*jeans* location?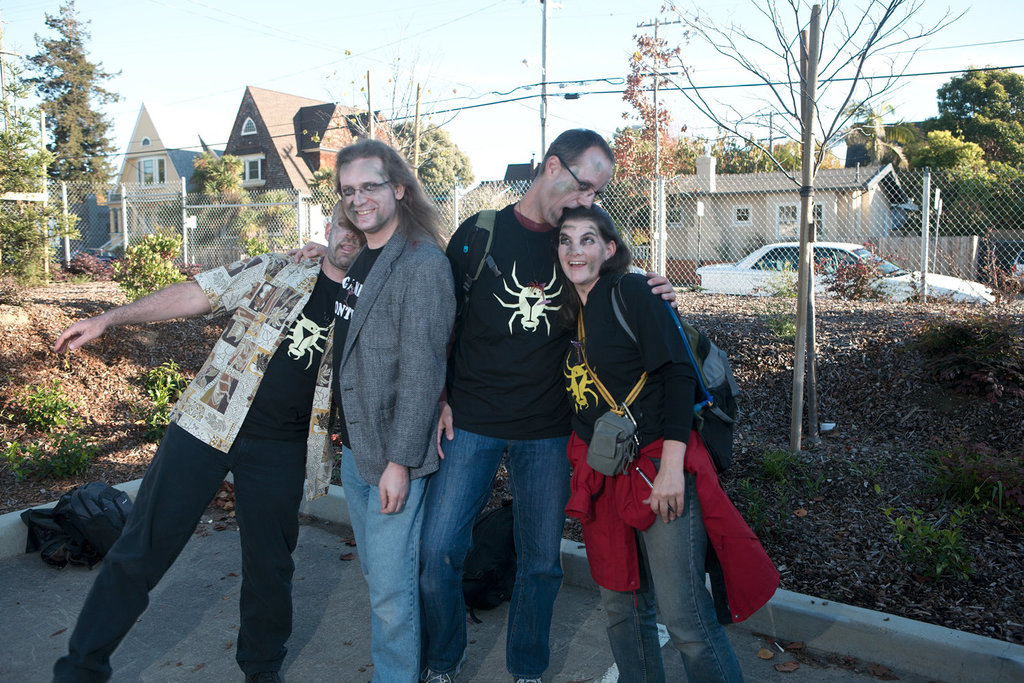
detection(597, 478, 744, 682)
